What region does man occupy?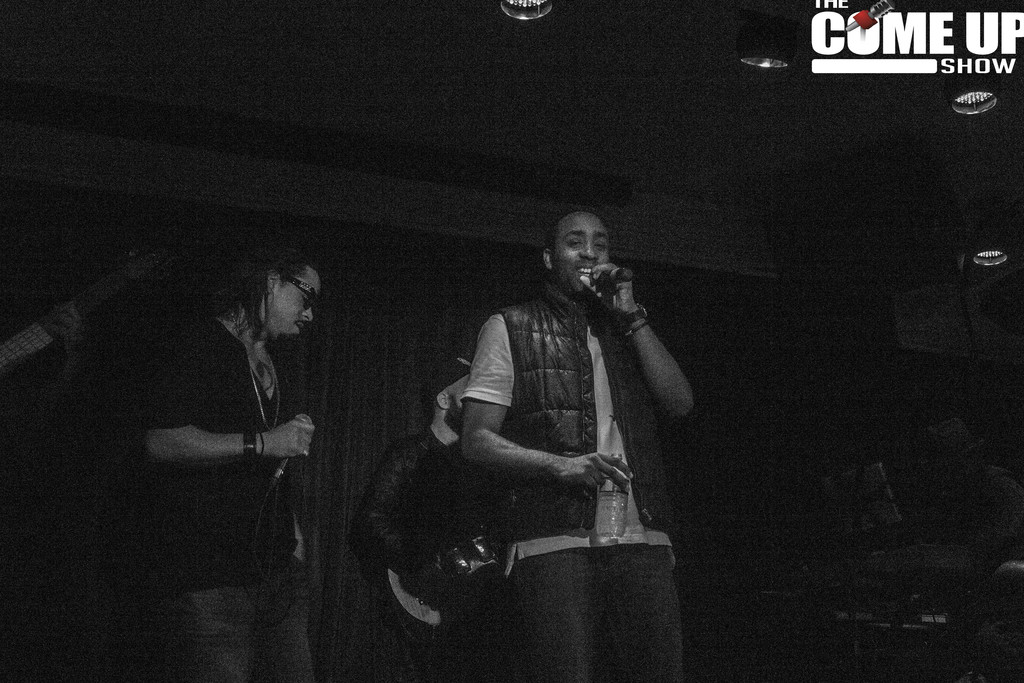
Rect(461, 211, 694, 682).
